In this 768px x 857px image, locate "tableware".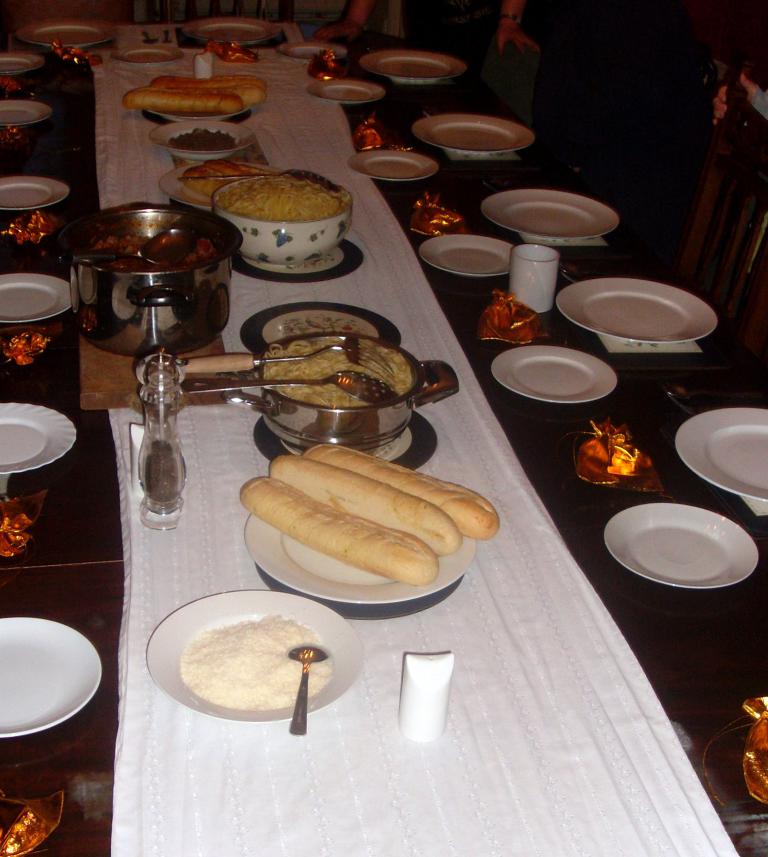
Bounding box: [52,203,243,355].
